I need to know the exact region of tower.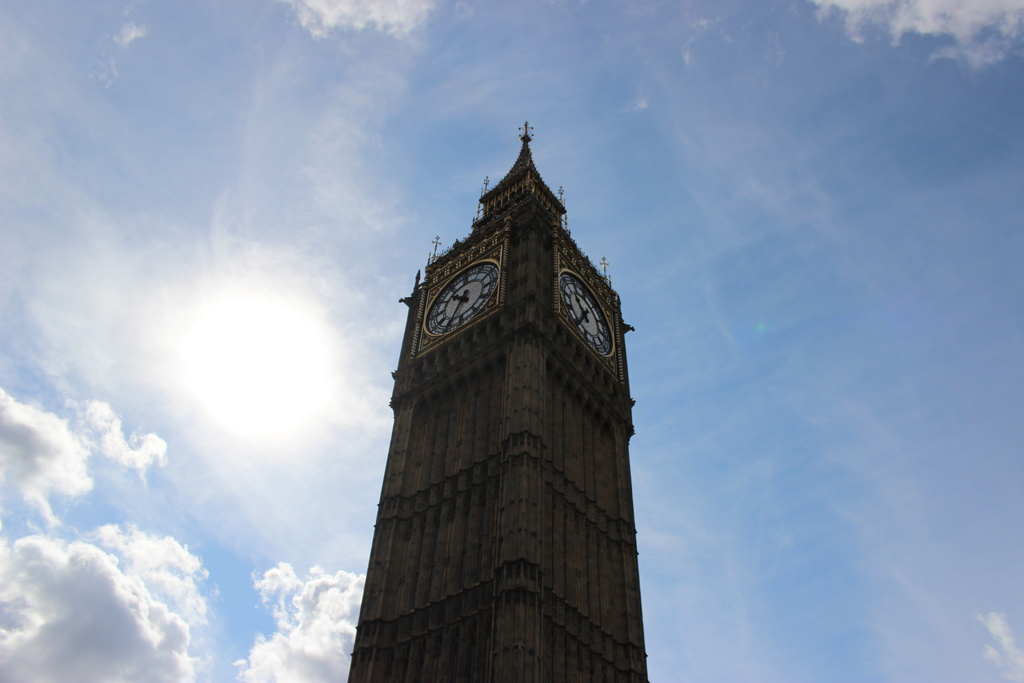
Region: {"x1": 360, "y1": 78, "x2": 659, "y2": 682}.
